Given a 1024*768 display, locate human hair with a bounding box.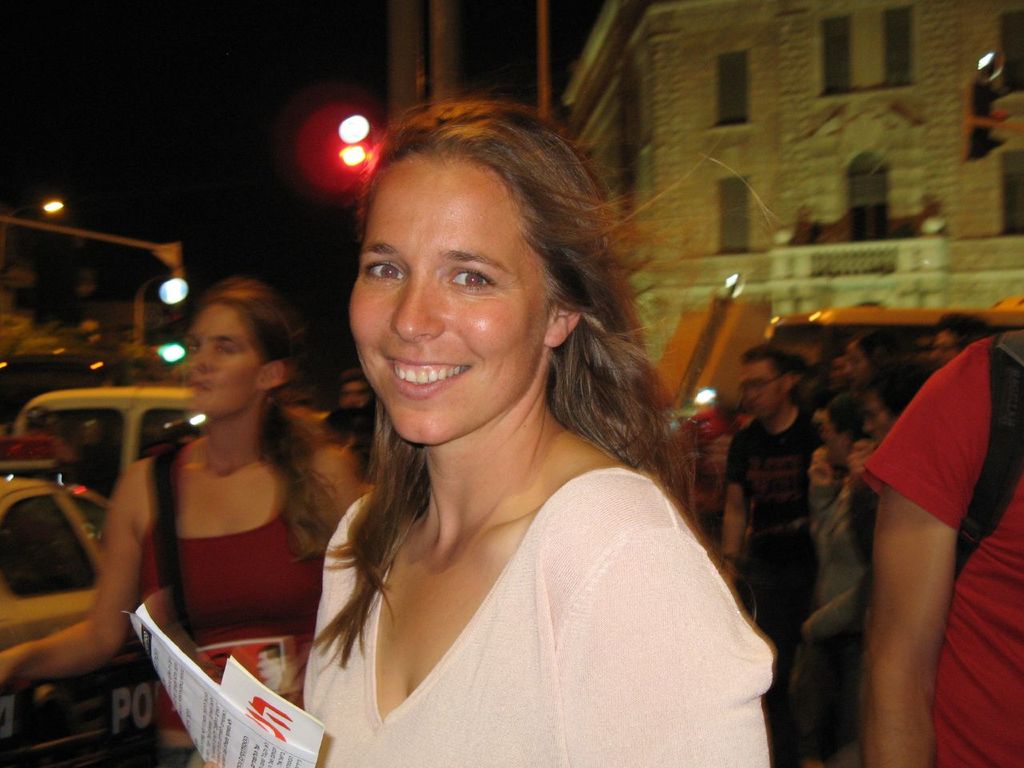
Located: 322,408,366,434.
